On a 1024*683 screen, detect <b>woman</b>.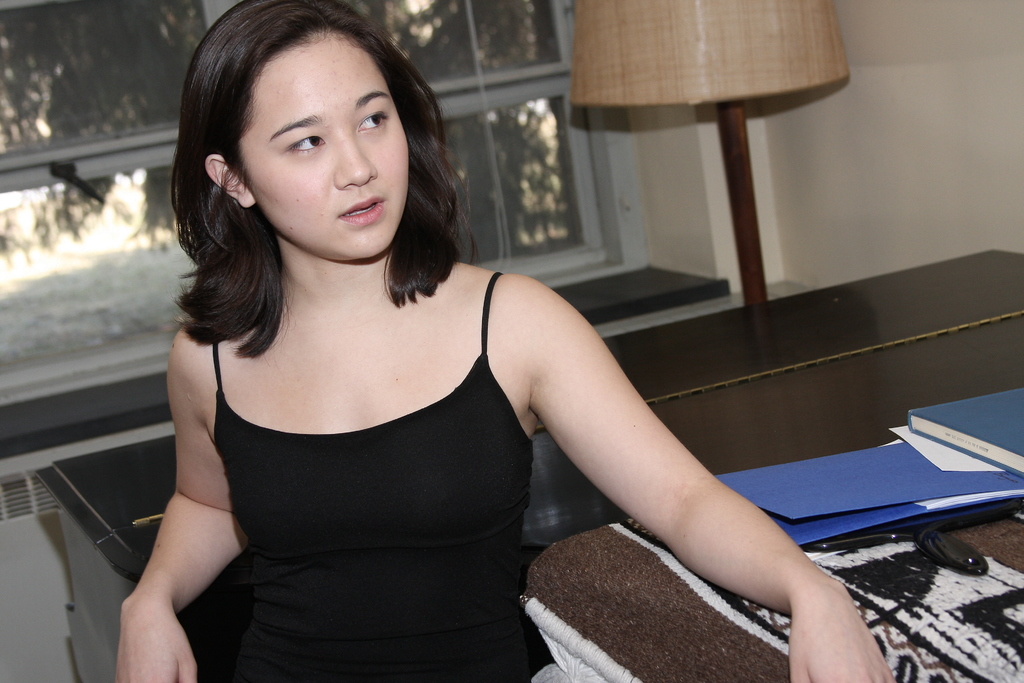
BBox(113, 47, 807, 670).
